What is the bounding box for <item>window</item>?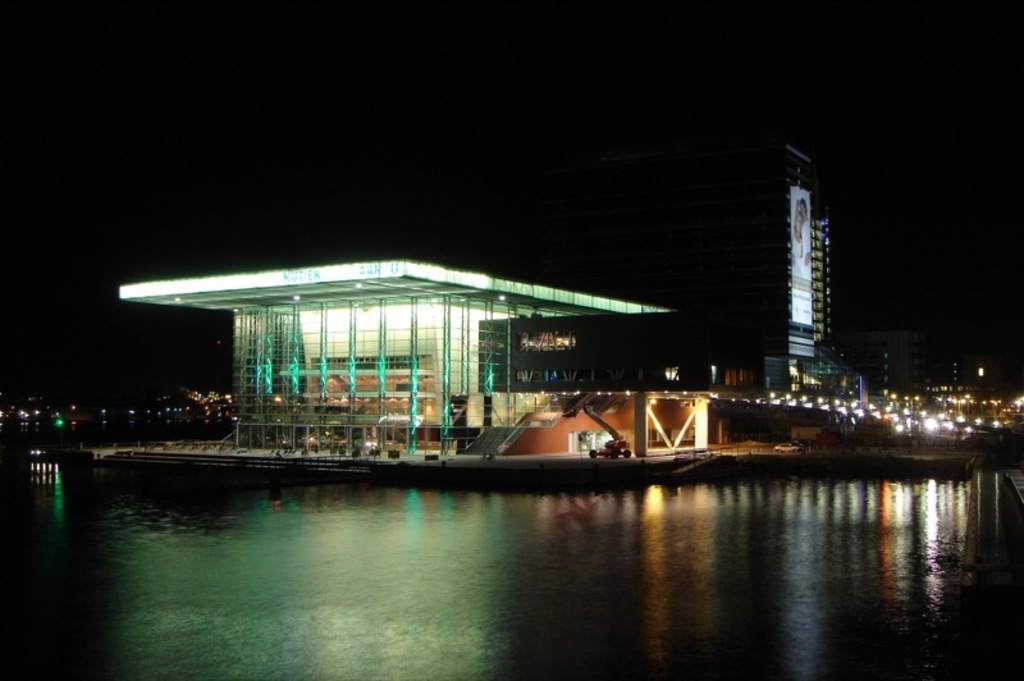
{"x1": 517, "y1": 329, "x2": 579, "y2": 352}.
